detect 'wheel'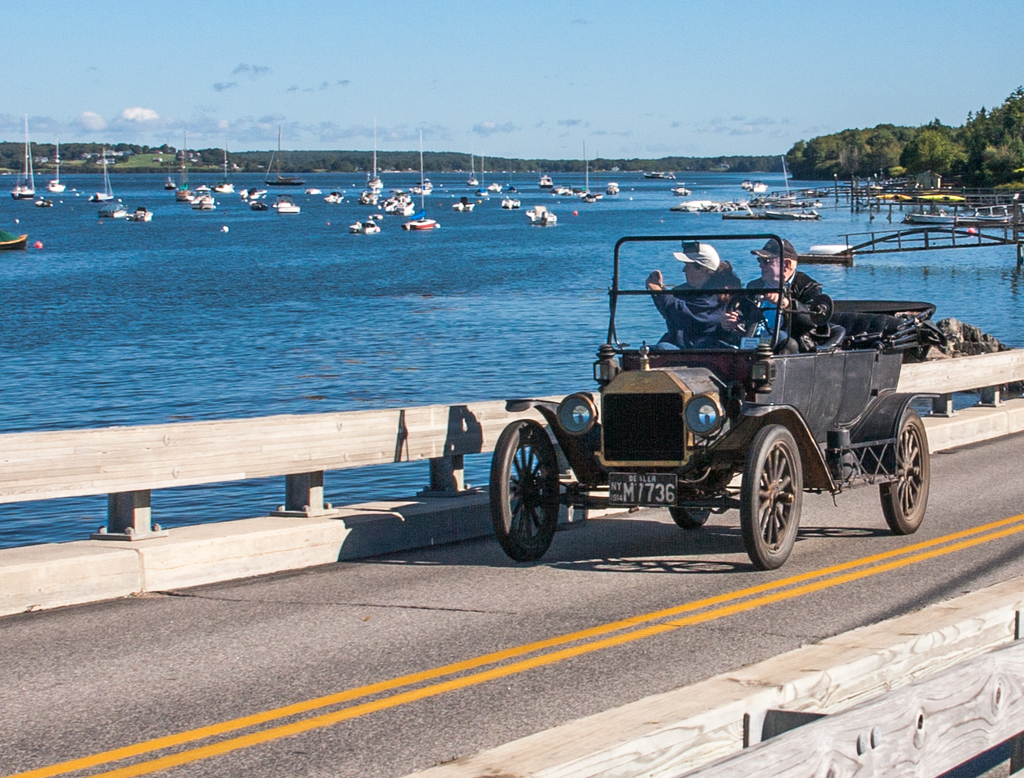
detection(490, 420, 560, 563)
